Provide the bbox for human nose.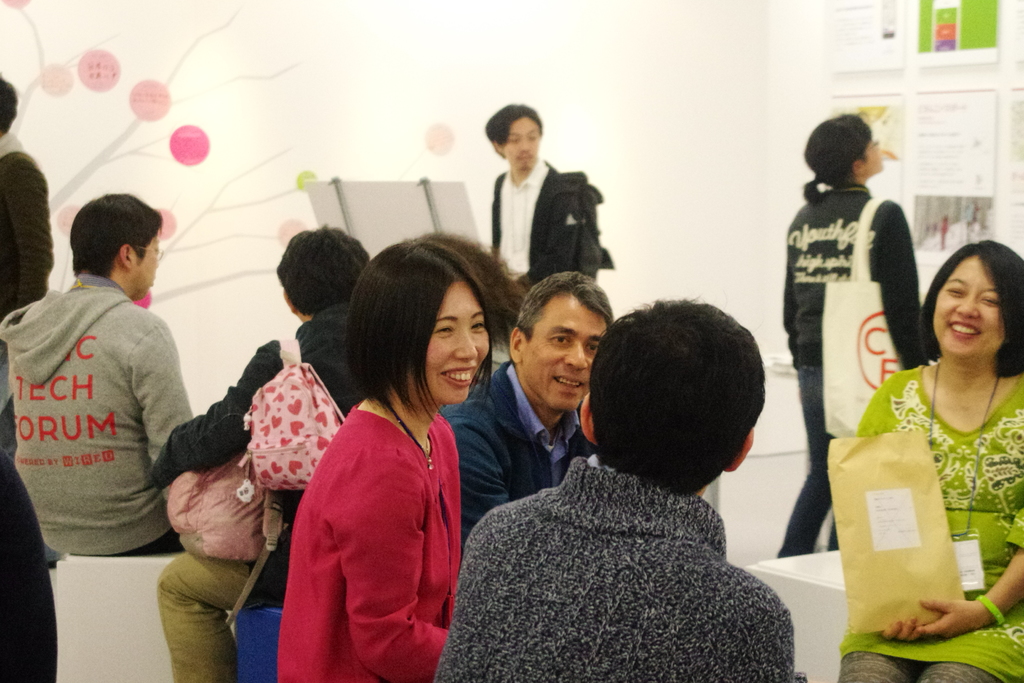
452 328 483 364.
